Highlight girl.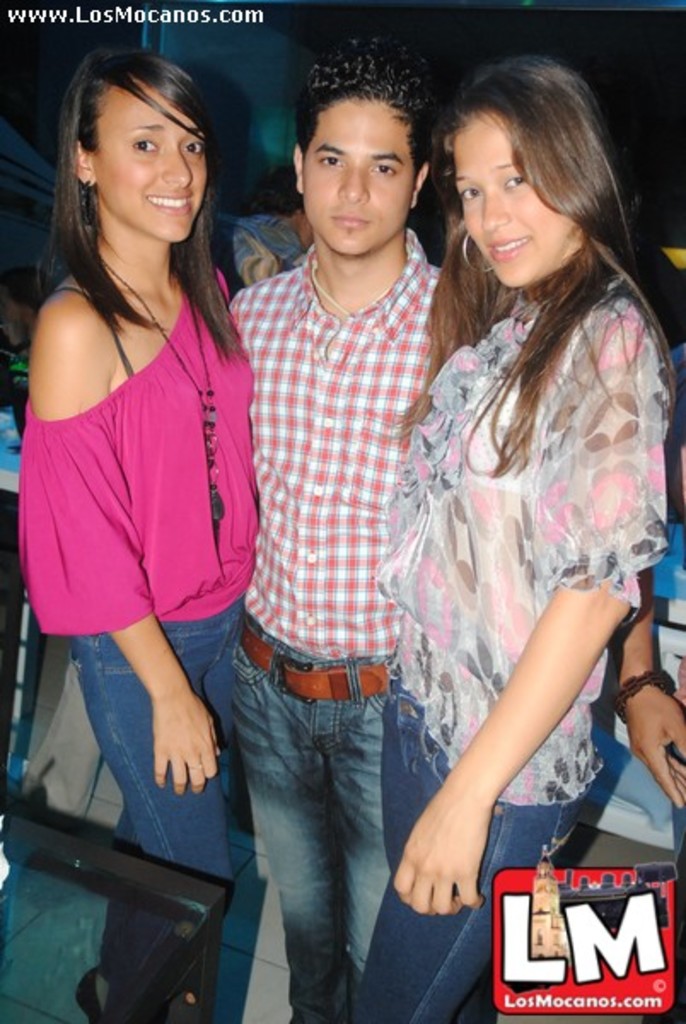
Highlighted region: x1=24 y1=46 x2=261 y2=1022.
